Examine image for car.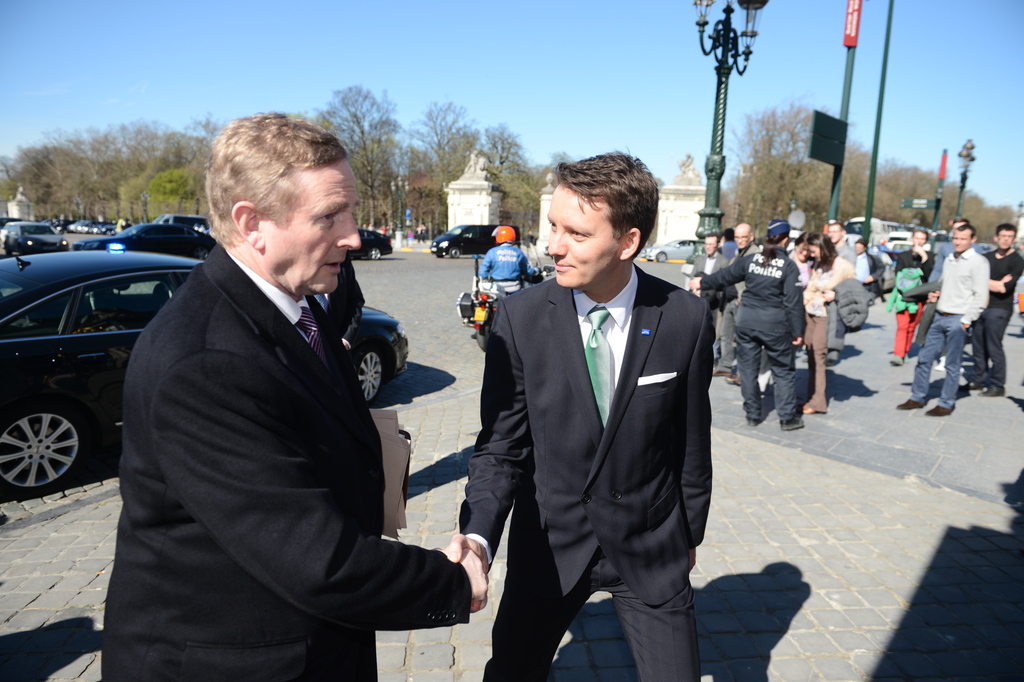
Examination result: region(351, 226, 394, 261).
